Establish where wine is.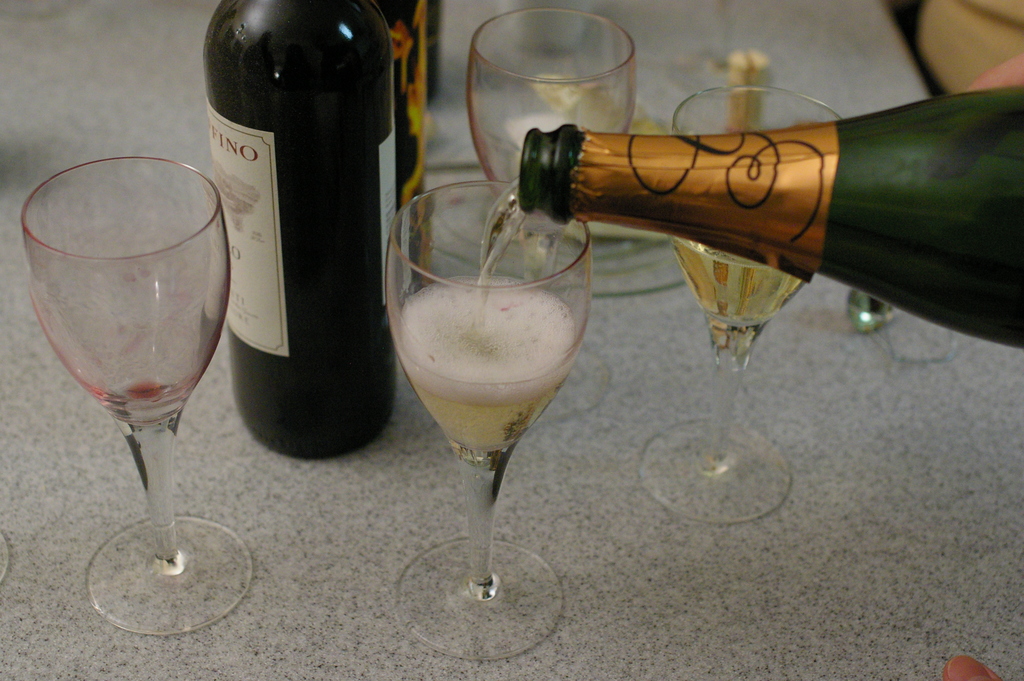
Established at [left=394, top=275, right=578, bottom=456].
